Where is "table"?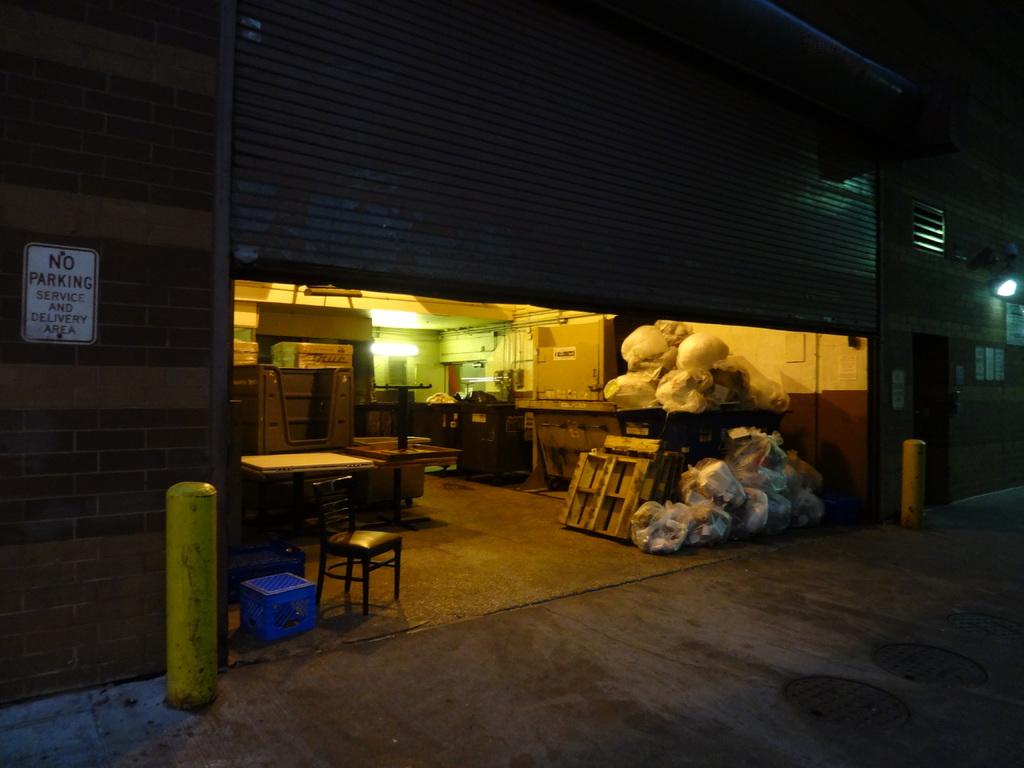
pyautogui.locateOnScreen(239, 451, 374, 538).
